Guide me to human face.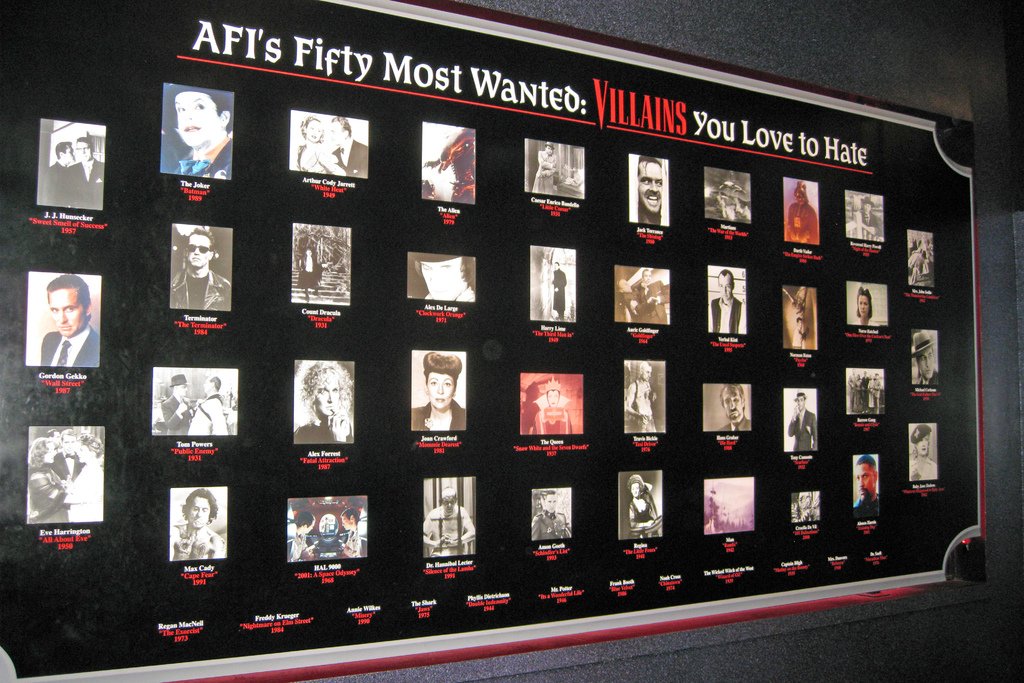
Guidance: bbox=[427, 374, 456, 411].
